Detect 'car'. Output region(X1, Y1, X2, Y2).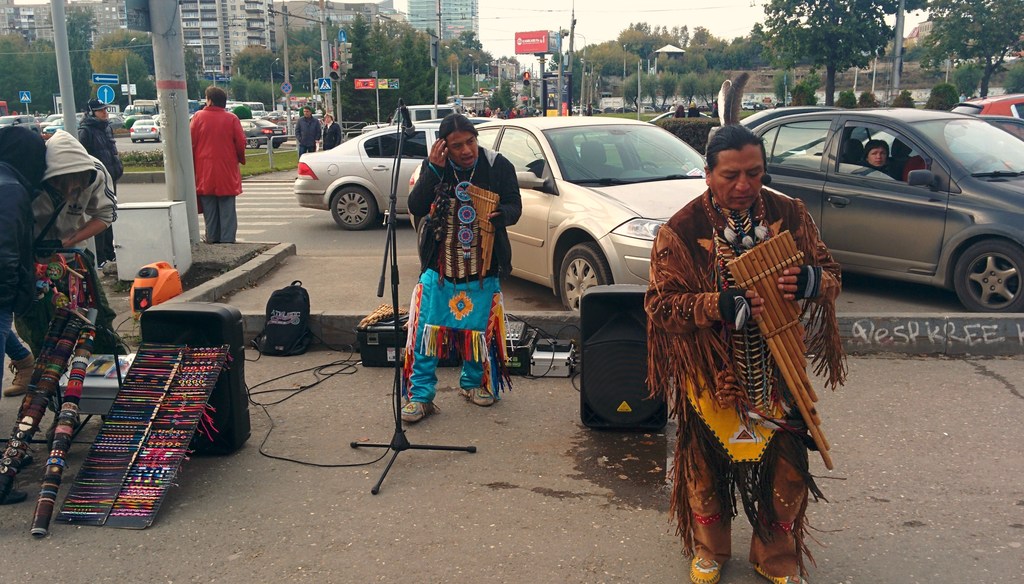
region(33, 106, 58, 118).
